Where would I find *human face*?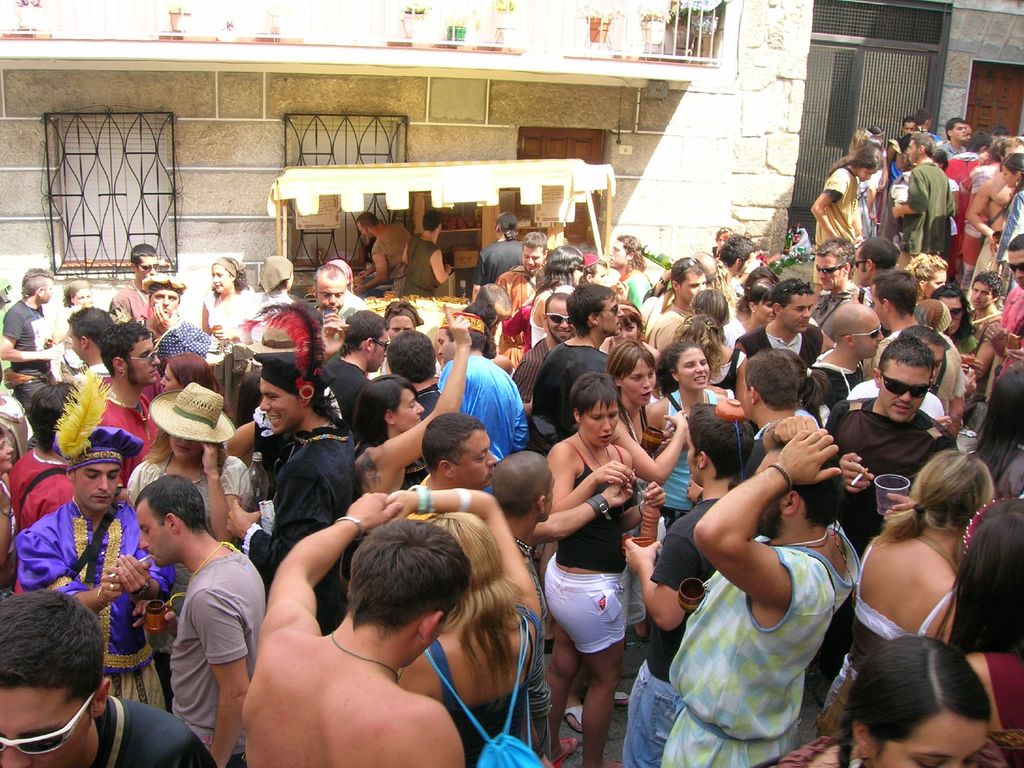
At box=[150, 291, 179, 316].
